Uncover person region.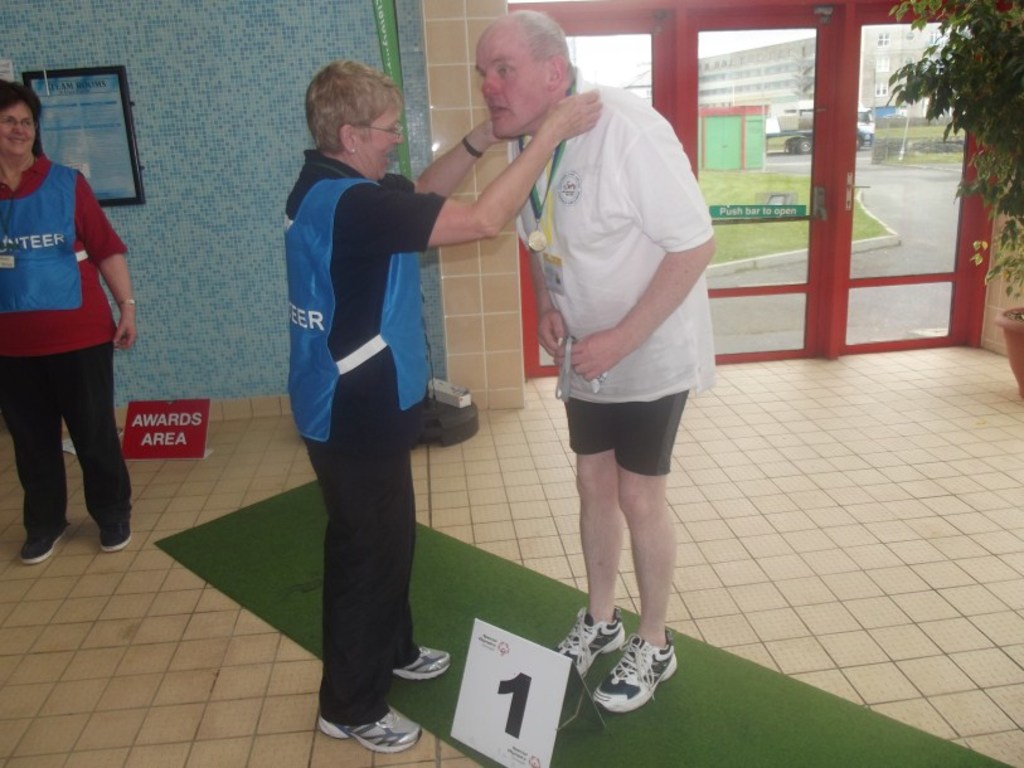
Uncovered: 1 62 135 574.
